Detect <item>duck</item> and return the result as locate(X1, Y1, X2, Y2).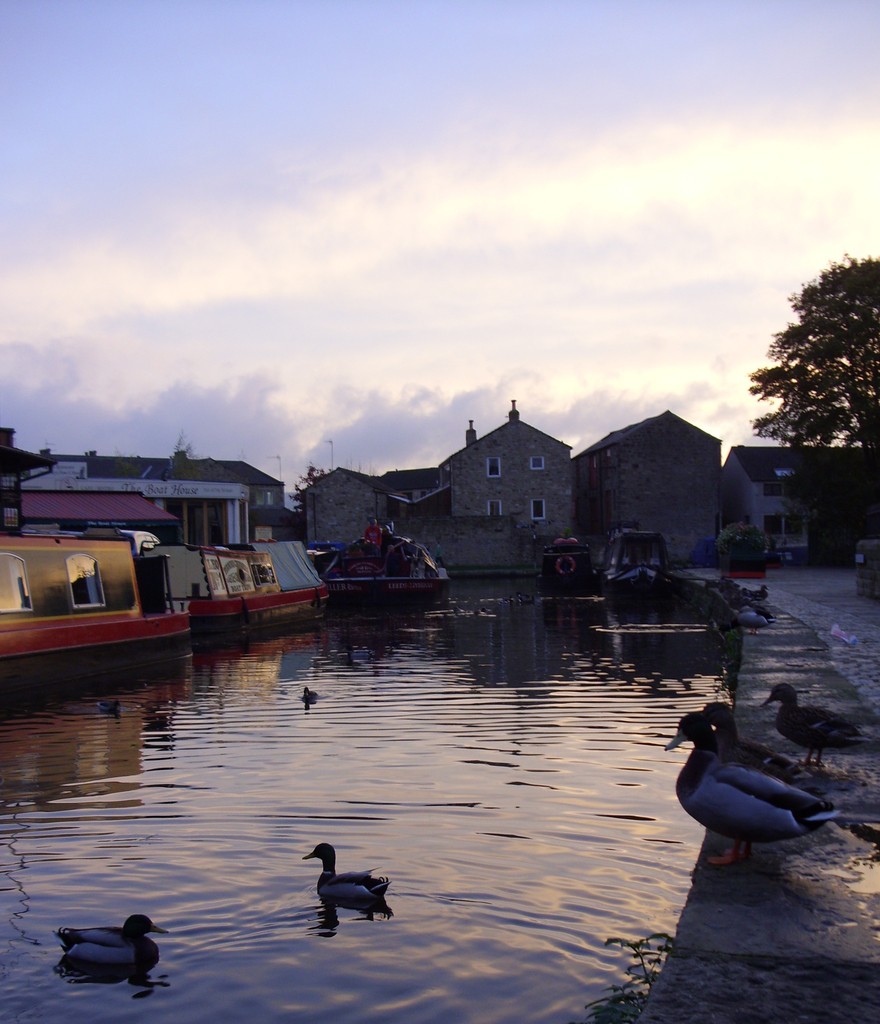
locate(302, 684, 317, 710).
